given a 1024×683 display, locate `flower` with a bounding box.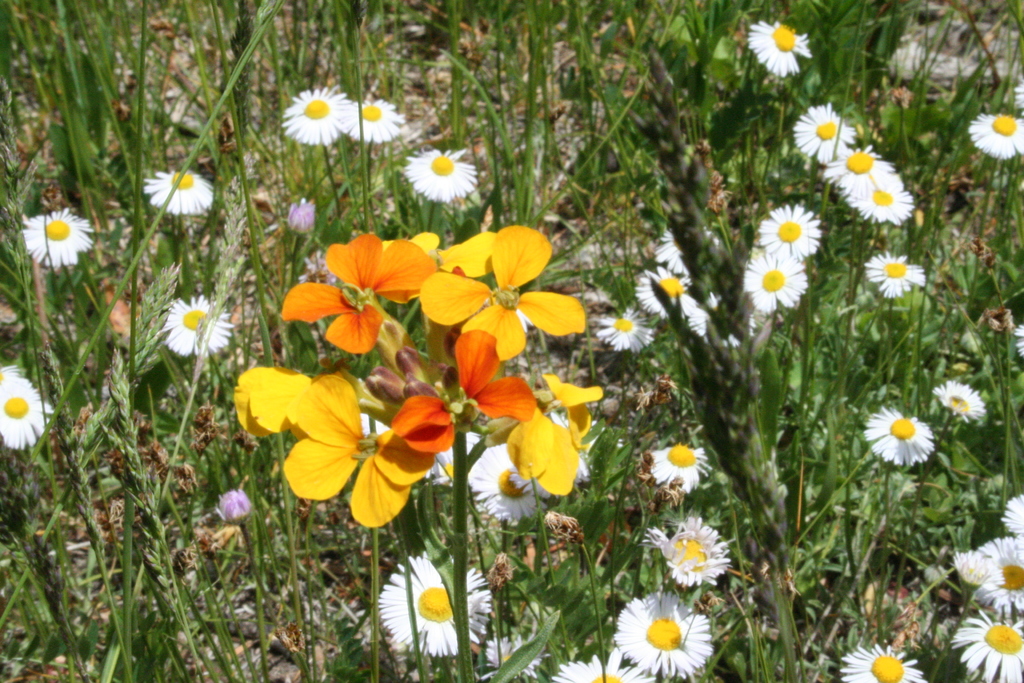
Located: bbox=[545, 647, 661, 682].
